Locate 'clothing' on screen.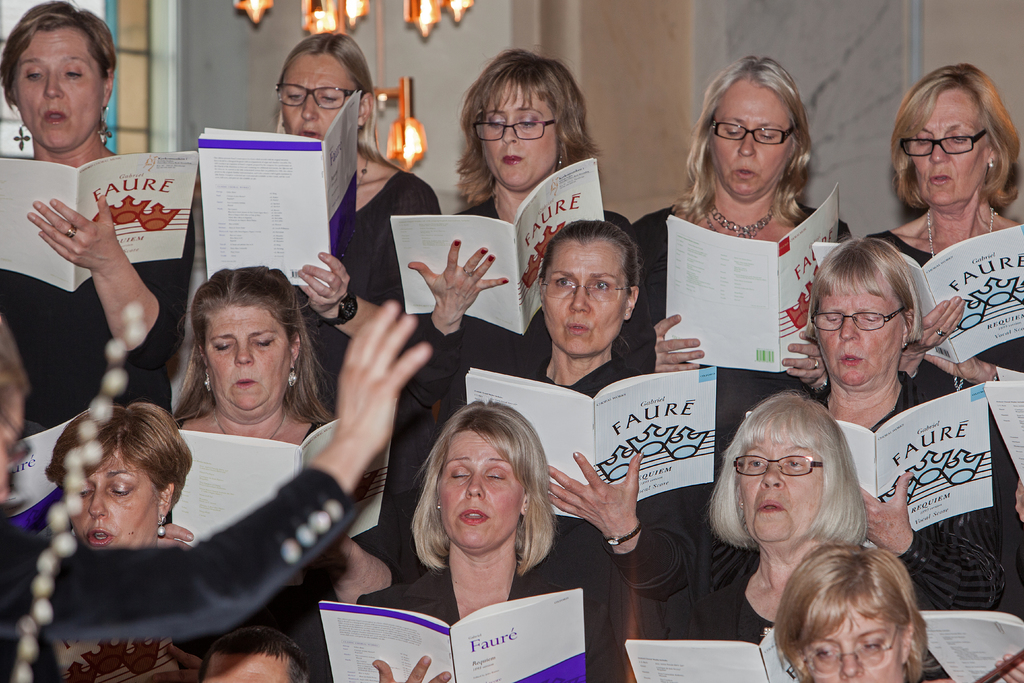
On screen at crop(0, 497, 363, 679).
